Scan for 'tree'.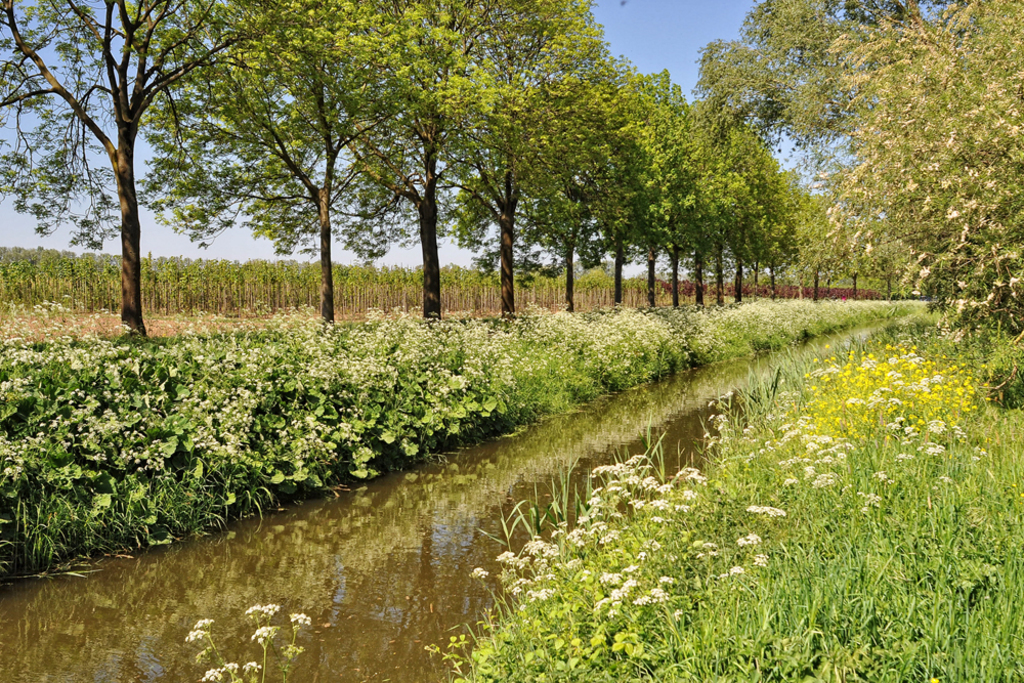
Scan result: 826/184/870/312.
